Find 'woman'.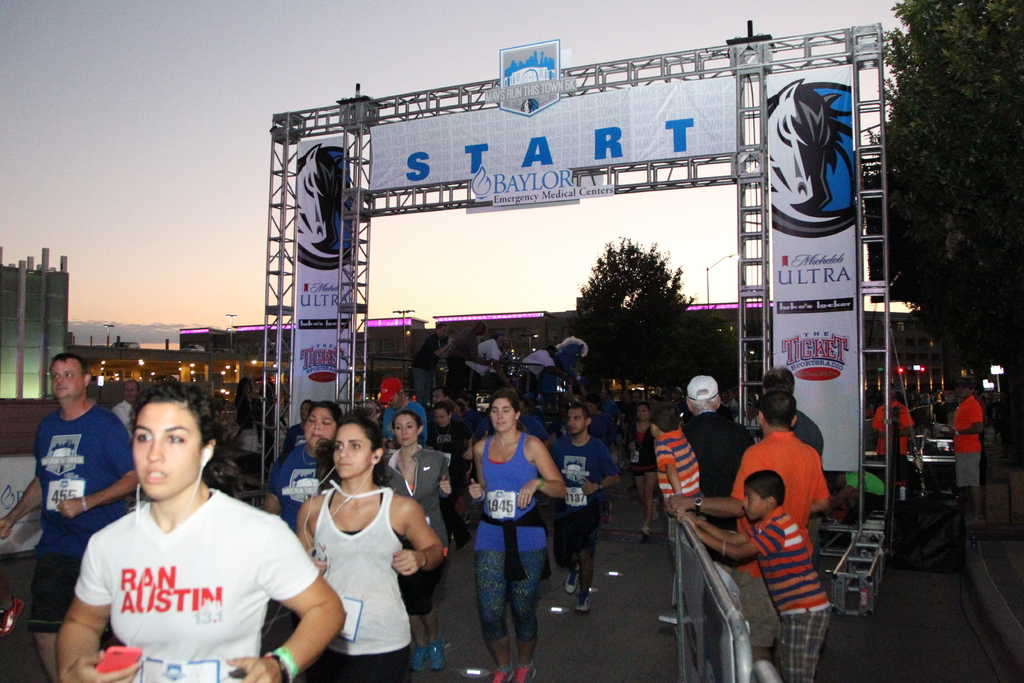
box=[581, 397, 626, 525].
